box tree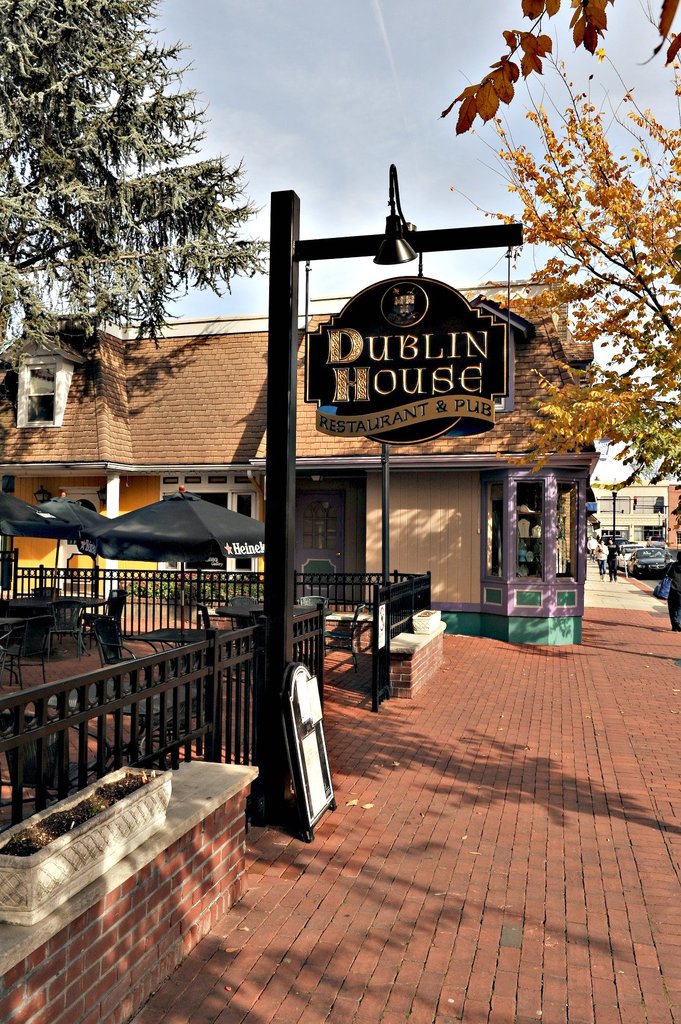
{"x1": 442, "y1": 1, "x2": 678, "y2": 132}
